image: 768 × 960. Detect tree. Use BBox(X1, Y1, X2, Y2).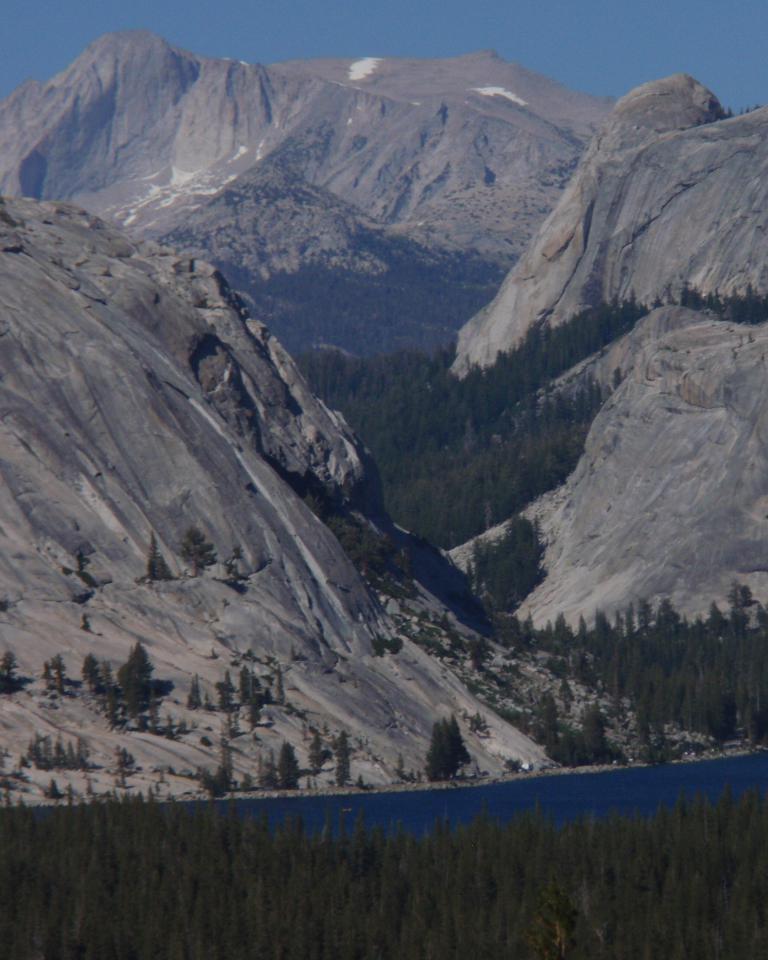
BBox(41, 656, 65, 692).
